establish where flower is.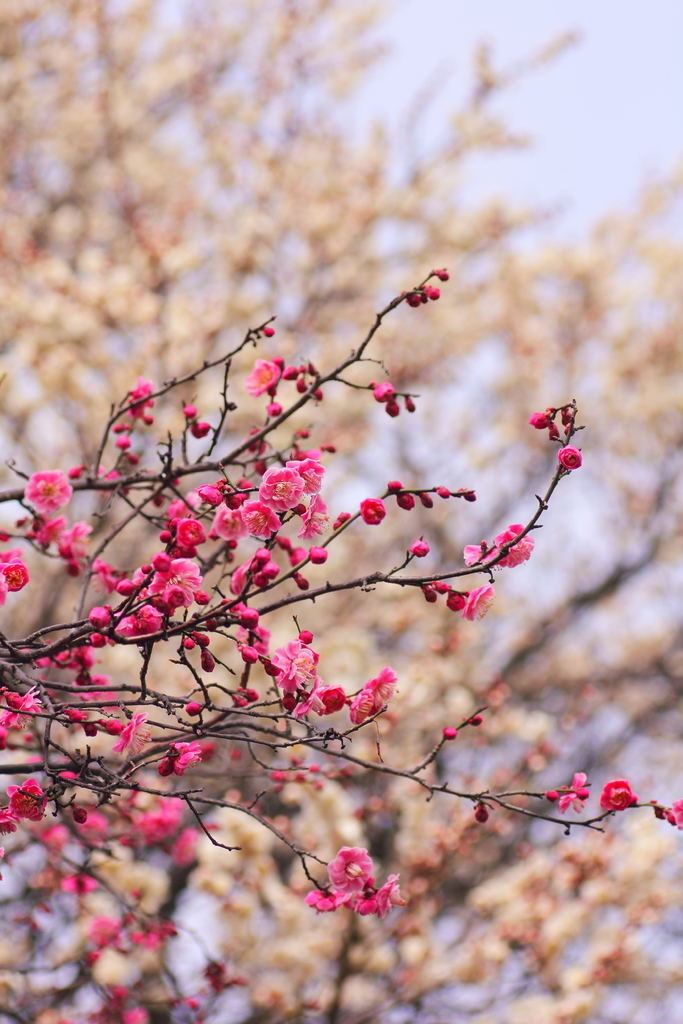
Established at <bbox>460, 586, 495, 620</bbox>.
